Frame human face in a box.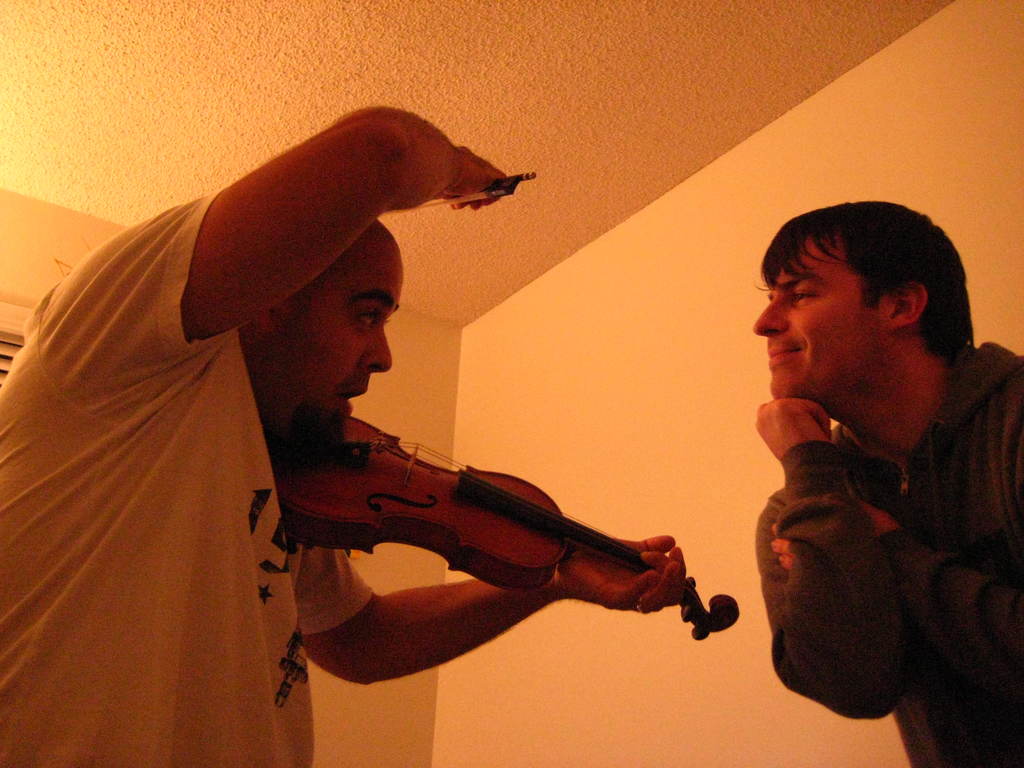
{"x1": 752, "y1": 239, "x2": 896, "y2": 400}.
